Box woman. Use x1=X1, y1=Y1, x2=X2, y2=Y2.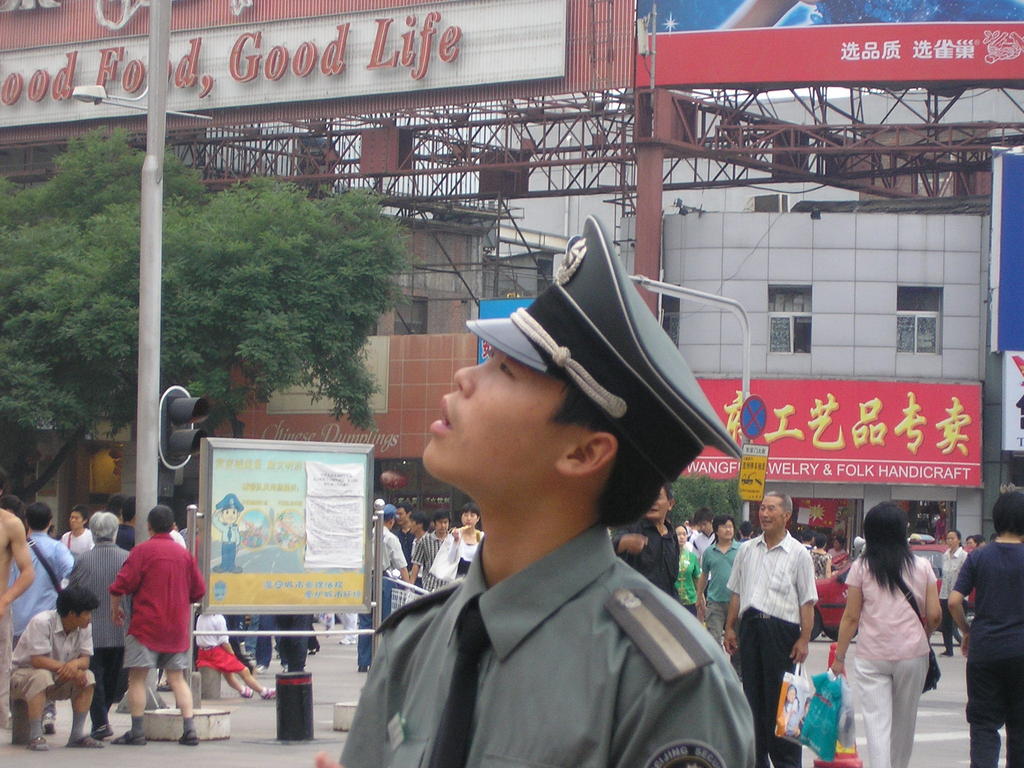
x1=948, y1=488, x2=1023, y2=767.
